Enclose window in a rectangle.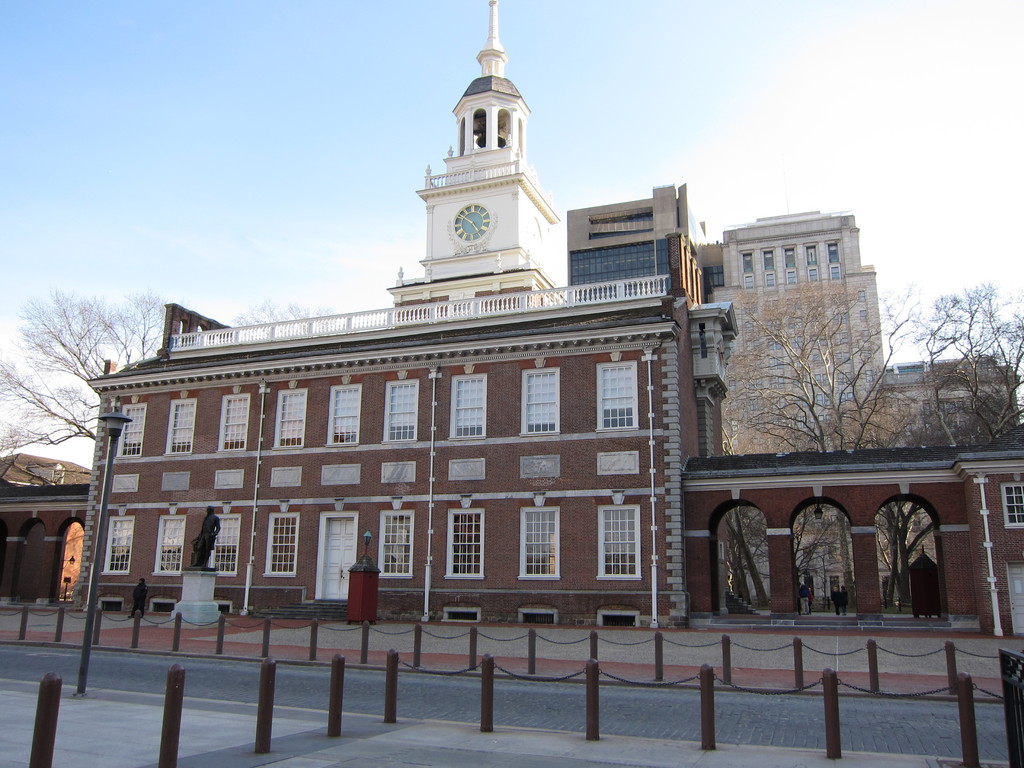
445 509 483 575.
